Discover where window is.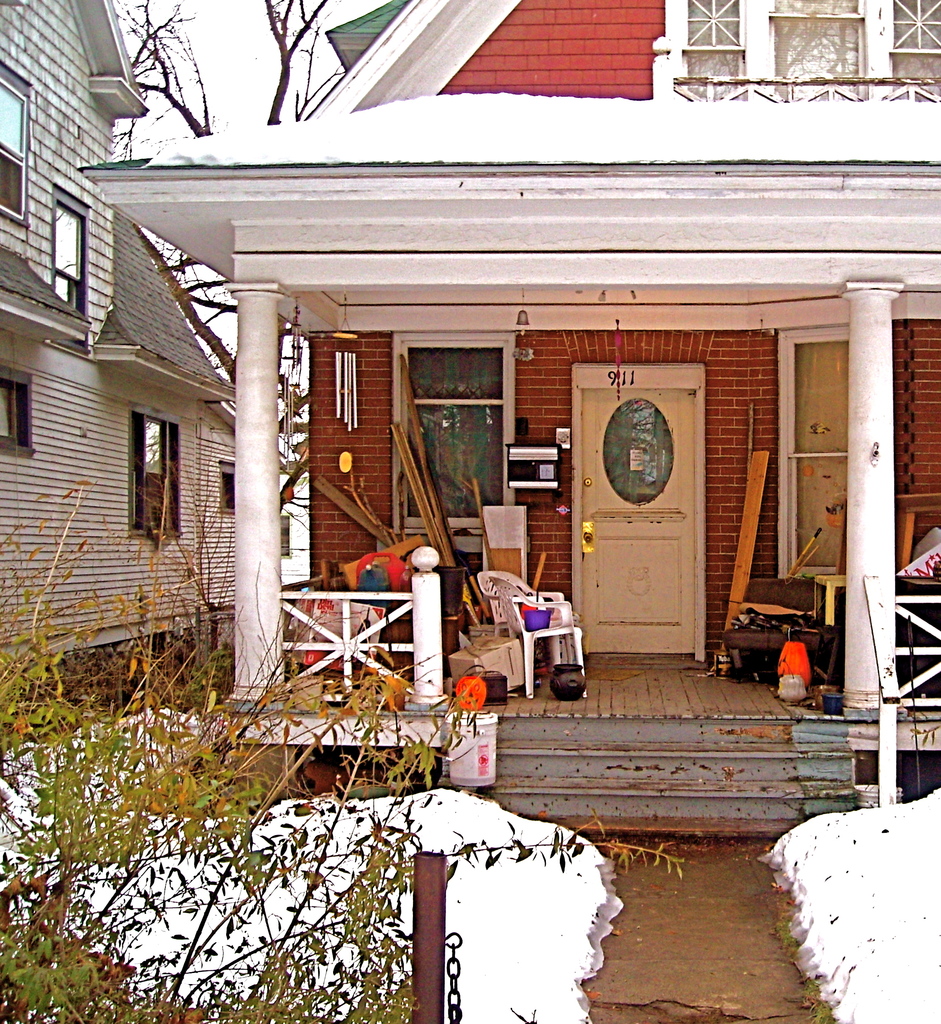
Discovered at (left=780, top=330, right=852, bottom=575).
